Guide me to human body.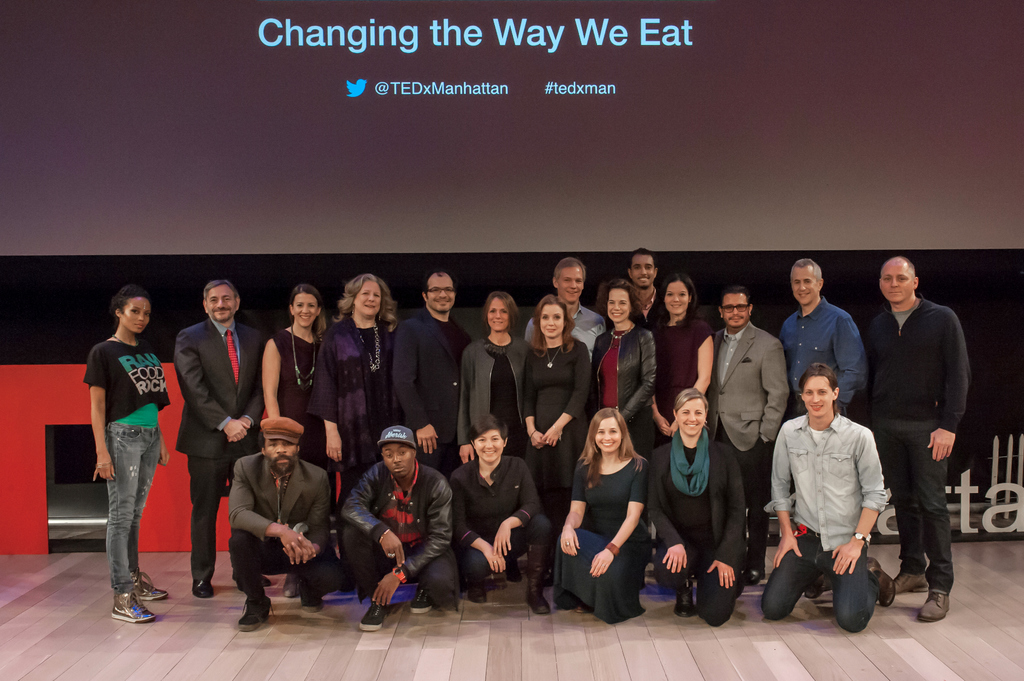
Guidance: [x1=345, y1=460, x2=458, y2=632].
